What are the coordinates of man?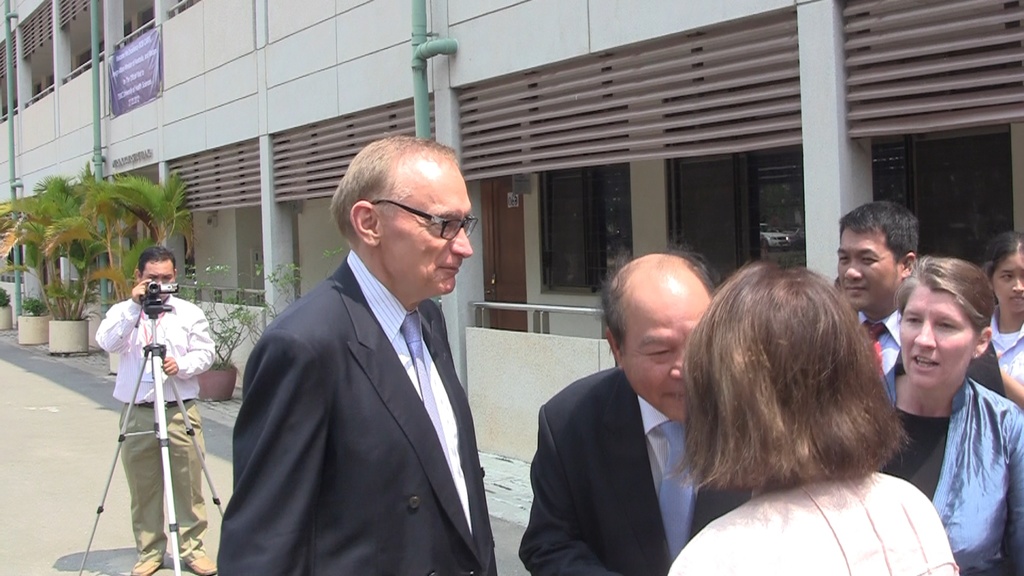
bbox=[216, 131, 521, 575].
